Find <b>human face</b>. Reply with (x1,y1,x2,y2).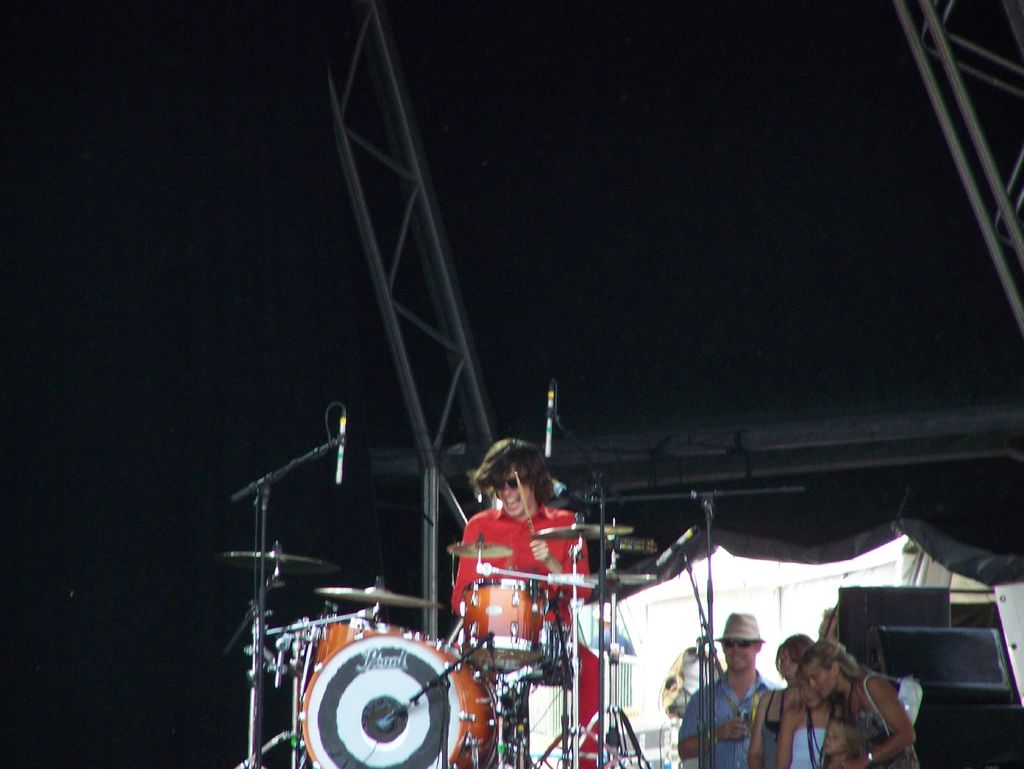
(803,665,838,699).
